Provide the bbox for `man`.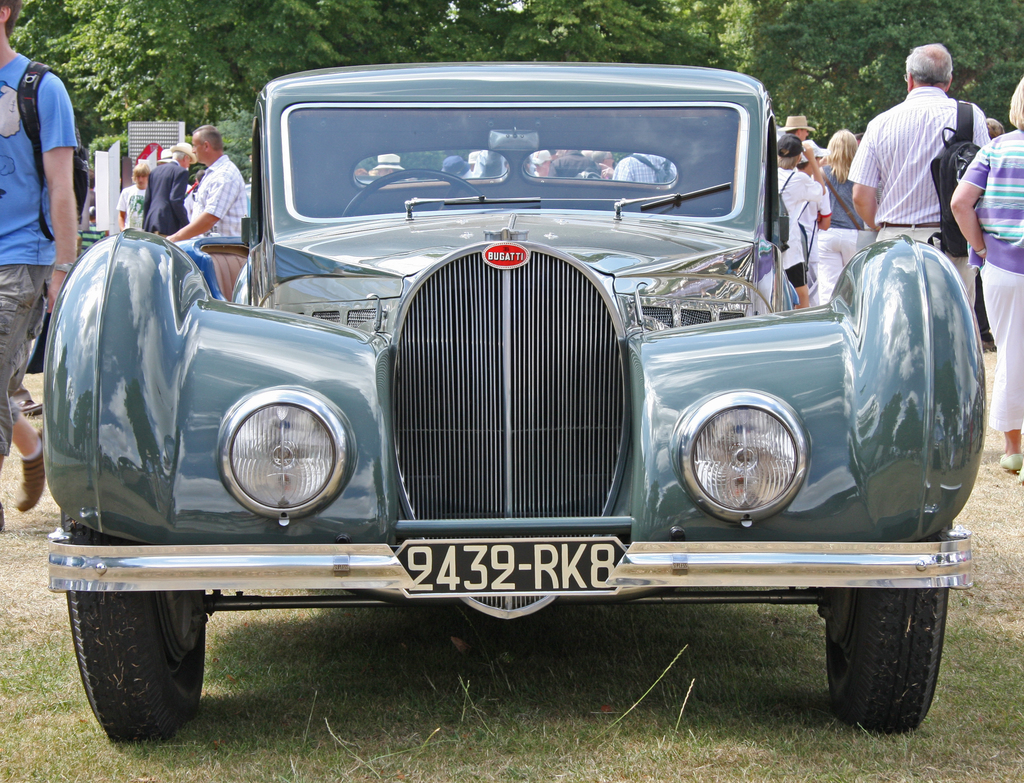
locate(778, 113, 829, 173).
